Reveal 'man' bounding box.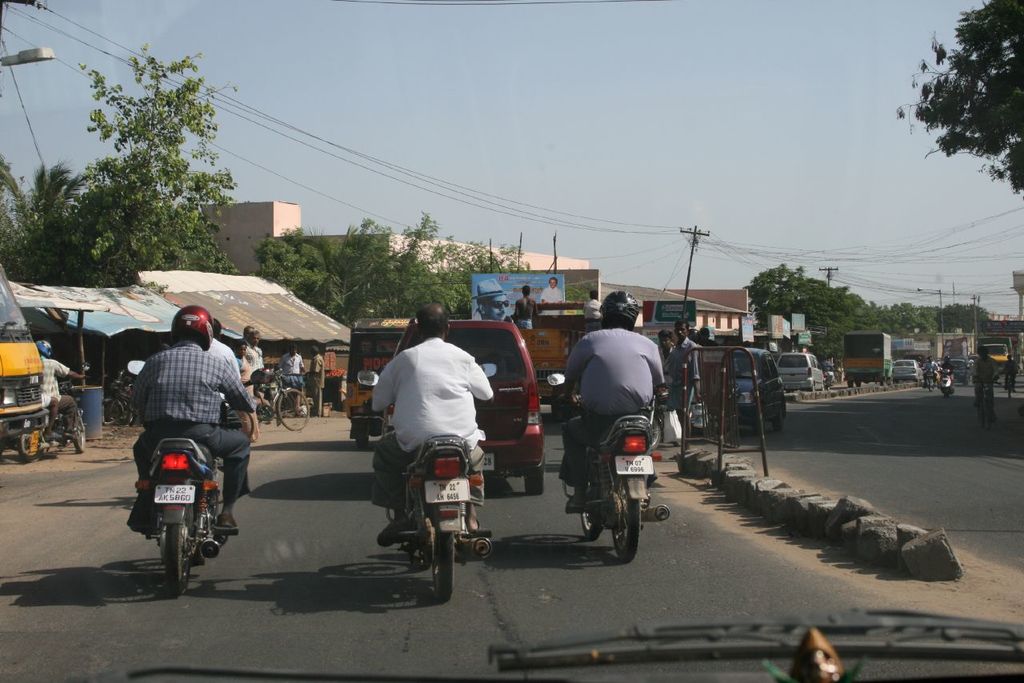
Revealed: [x1=921, y1=357, x2=938, y2=383].
